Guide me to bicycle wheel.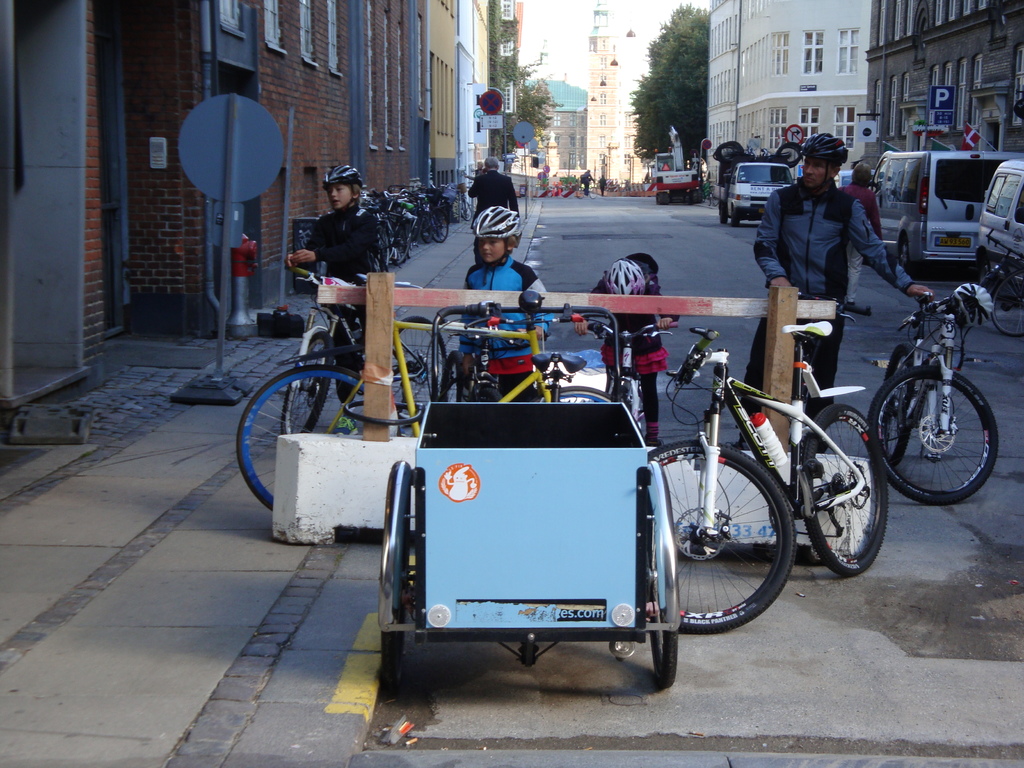
Guidance: select_region(799, 399, 890, 585).
